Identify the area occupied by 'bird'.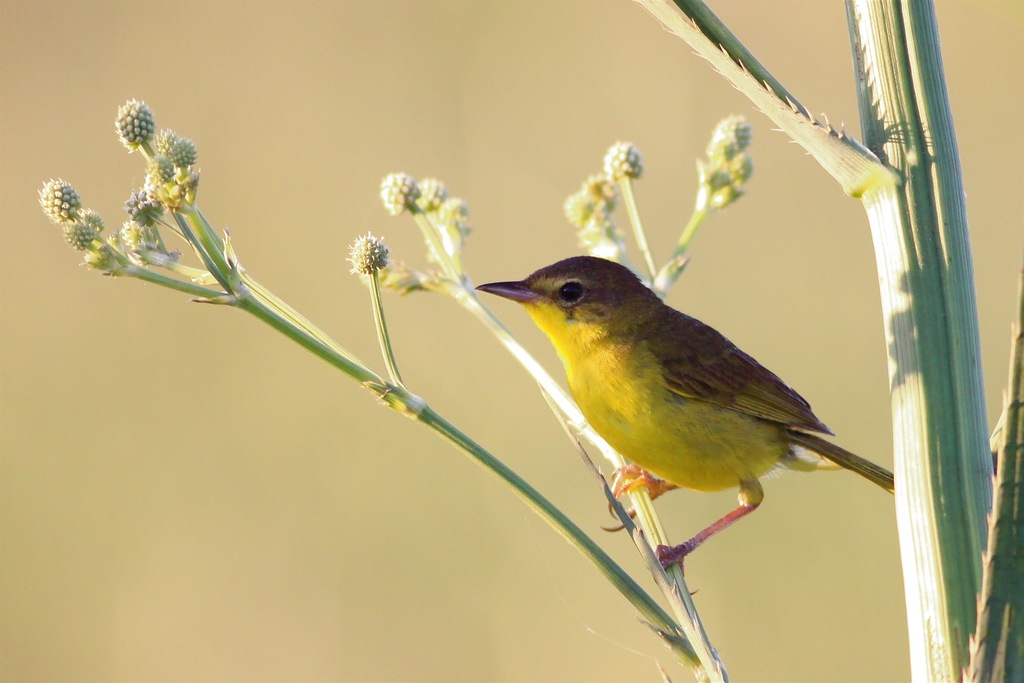
Area: (left=470, top=257, right=898, bottom=578).
